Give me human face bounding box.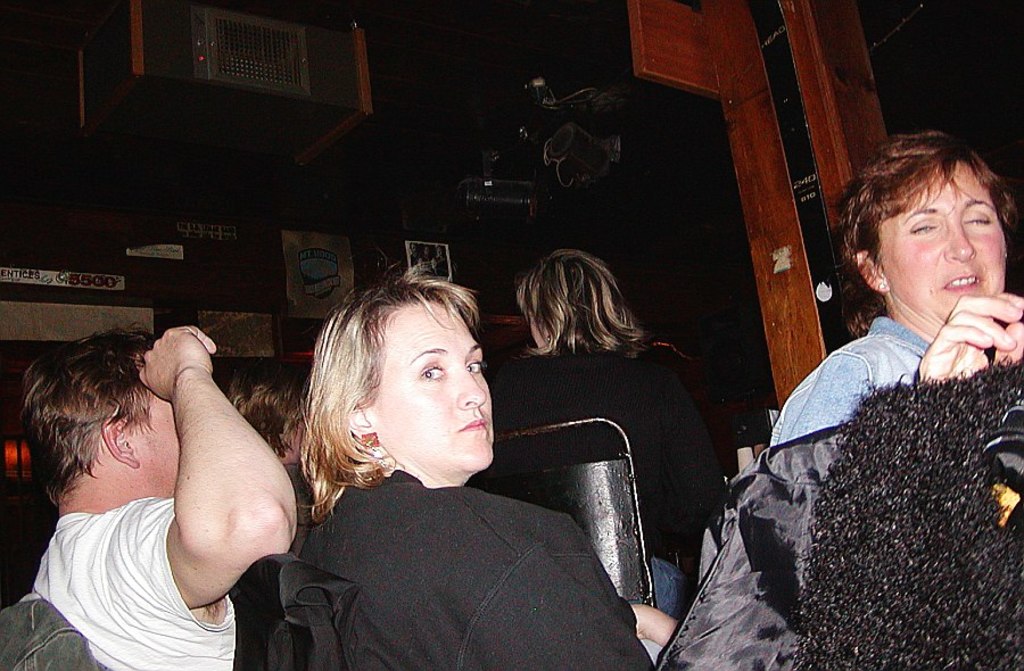
BBox(377, 306, 490, 469).
